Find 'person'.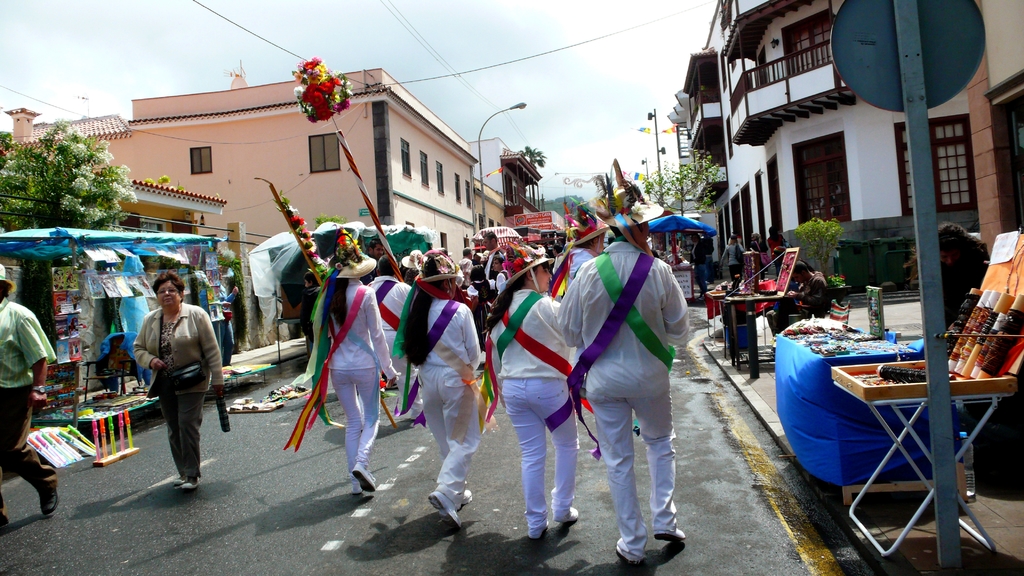
<bbox>937, 220, 987, 333</bbox>.
